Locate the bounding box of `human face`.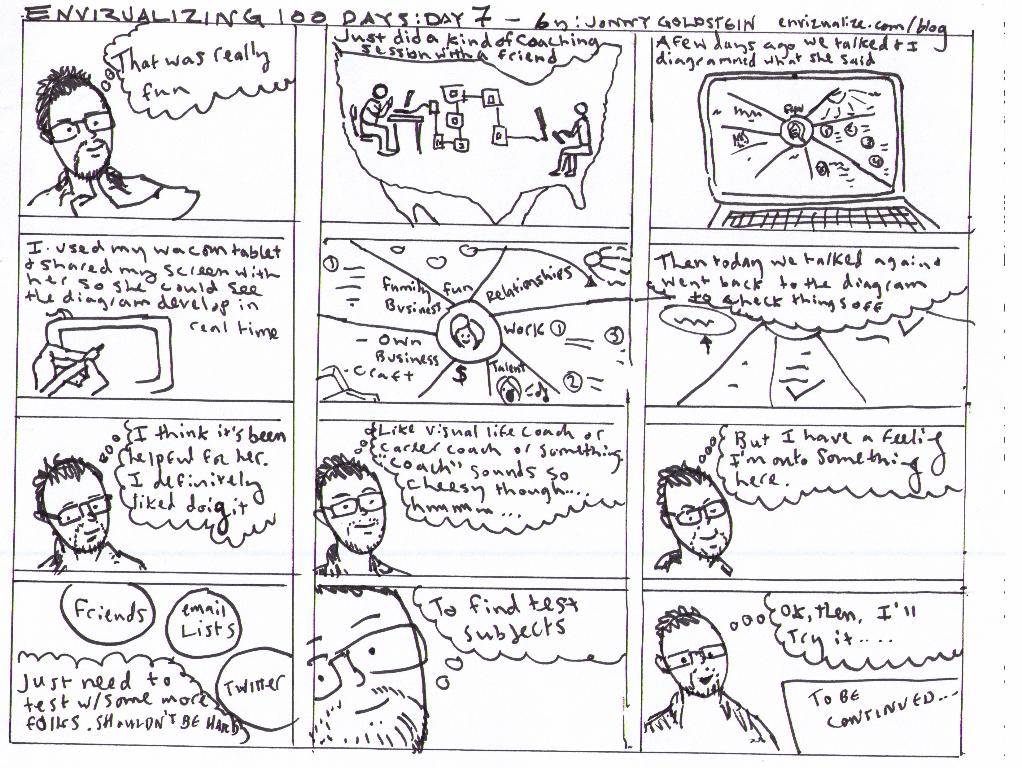
Bounding box: (left=40, top=475, right=105, bottom=556).
